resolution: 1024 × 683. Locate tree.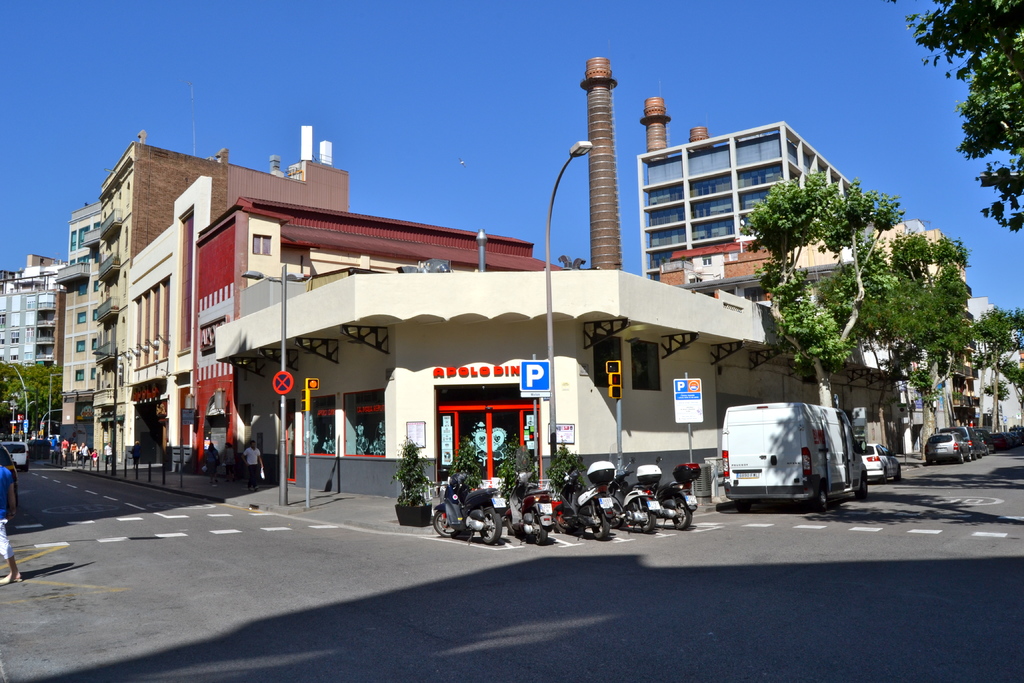
1/359/61/470.
